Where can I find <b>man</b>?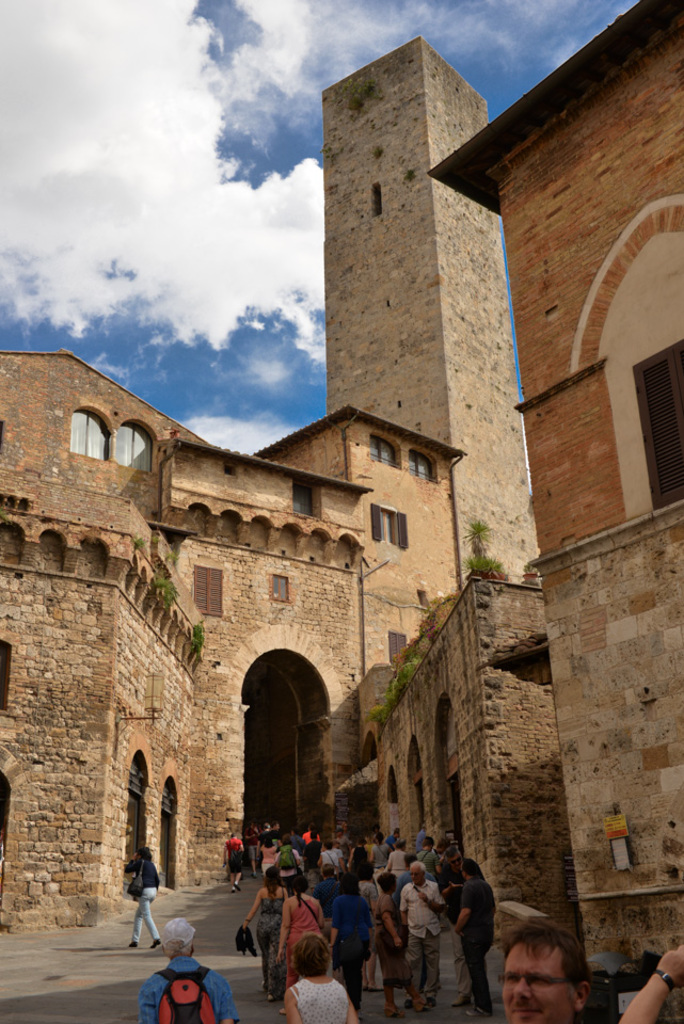
You can find it at [x1=451, y1=861, x2=498, y2=1019].
